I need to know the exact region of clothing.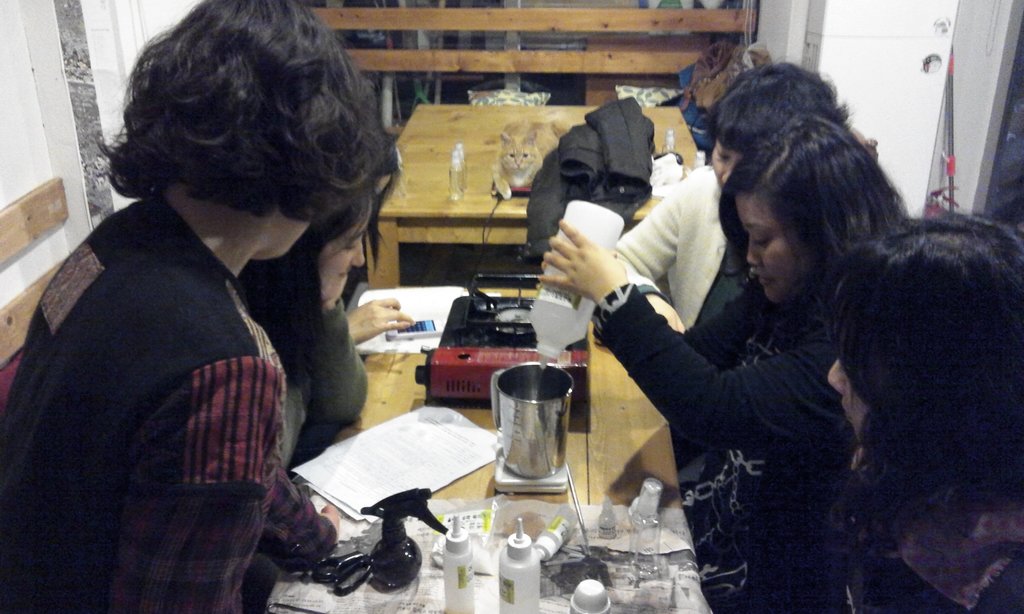
Region: [left=805, top=462, right=1023, bottom=613].
